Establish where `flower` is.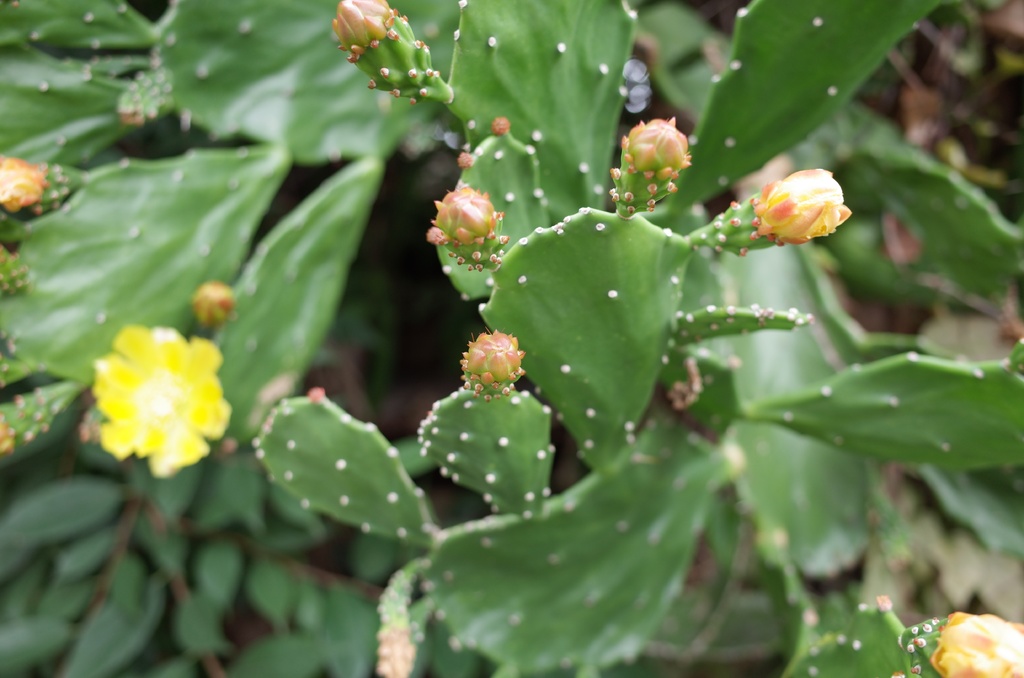
Established at 190/275/232/324.
